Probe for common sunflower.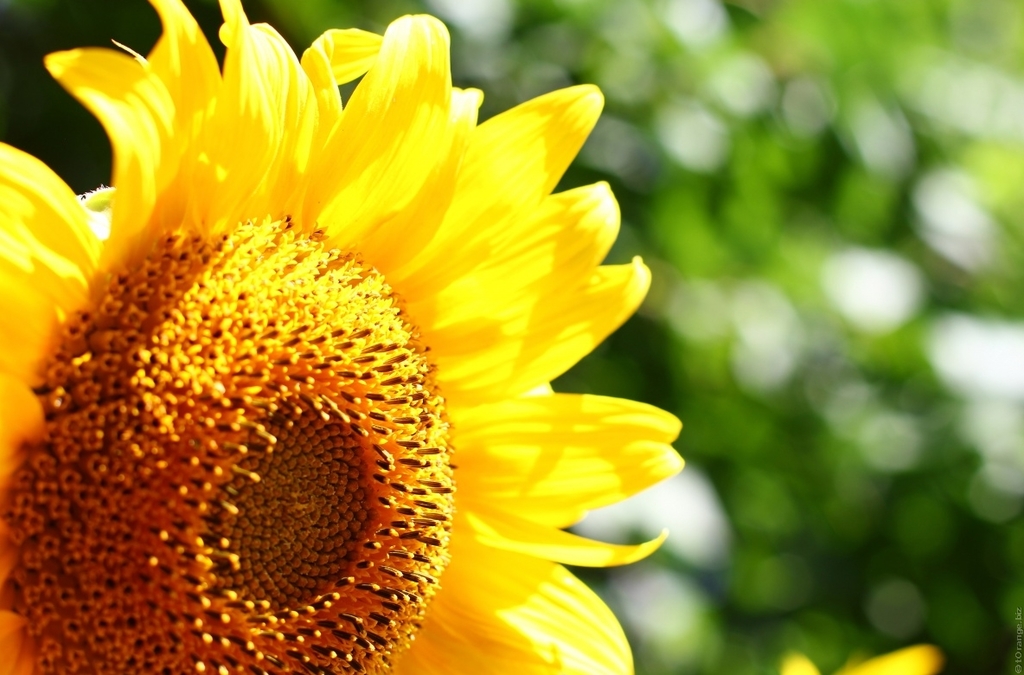
Probe result: detection(0, 0, 702, 674).
